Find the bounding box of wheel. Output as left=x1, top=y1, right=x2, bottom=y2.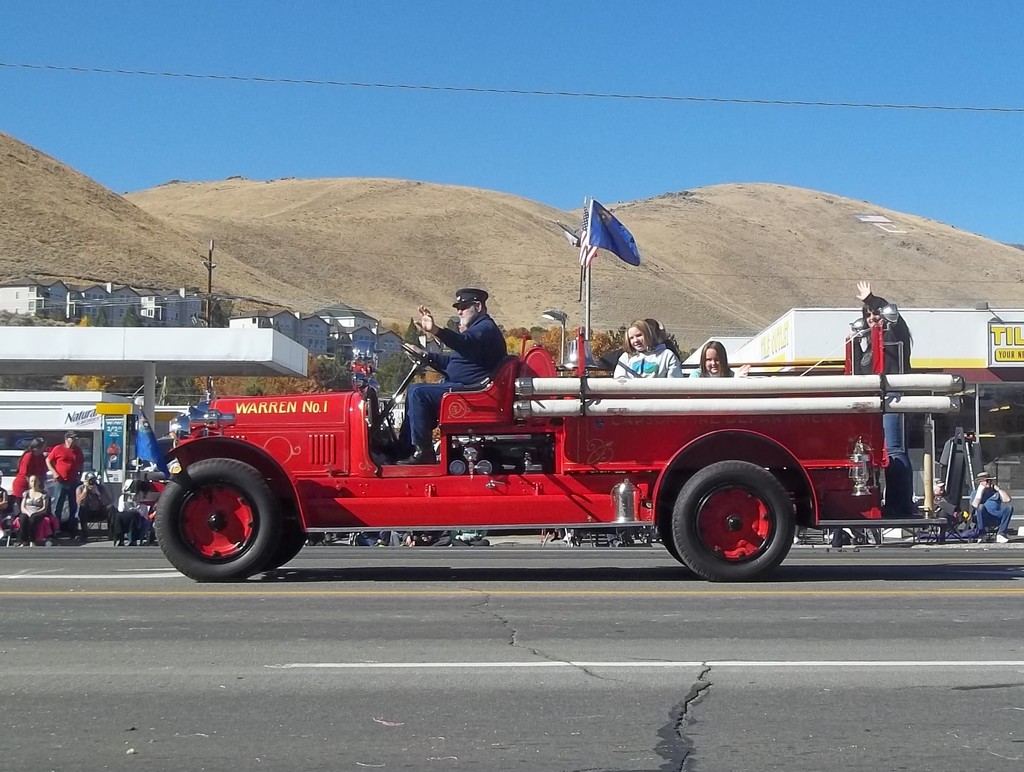
left=265, top=503, right=316, bottom=577.
